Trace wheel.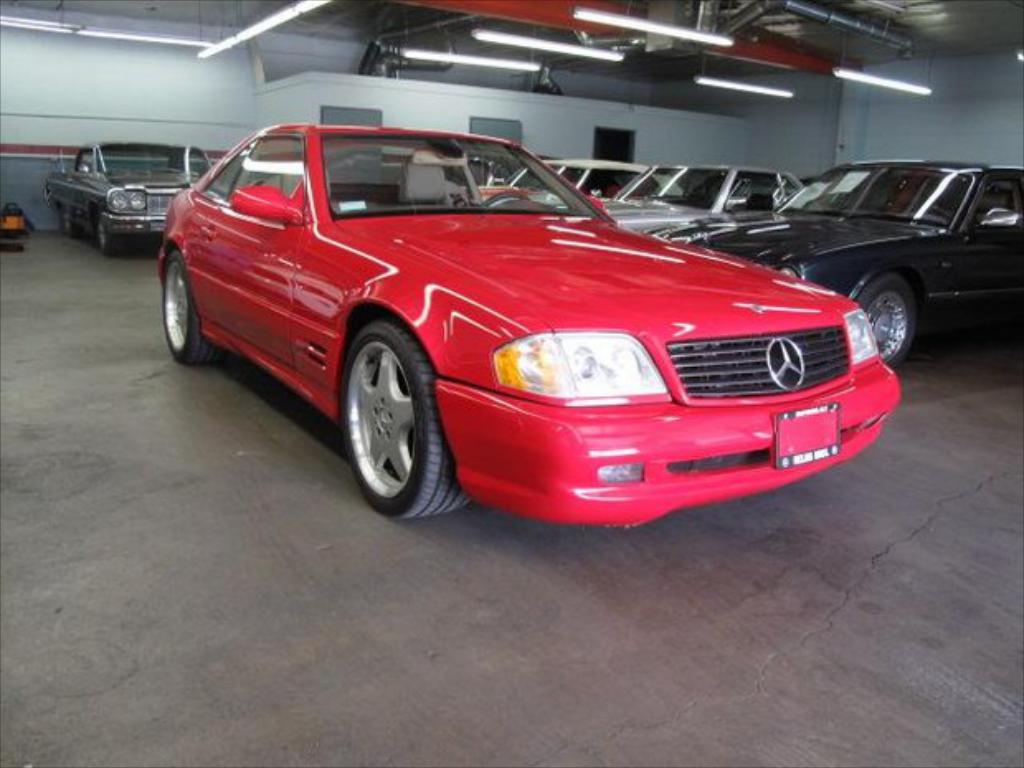
Traced to 56,213,71,231.
